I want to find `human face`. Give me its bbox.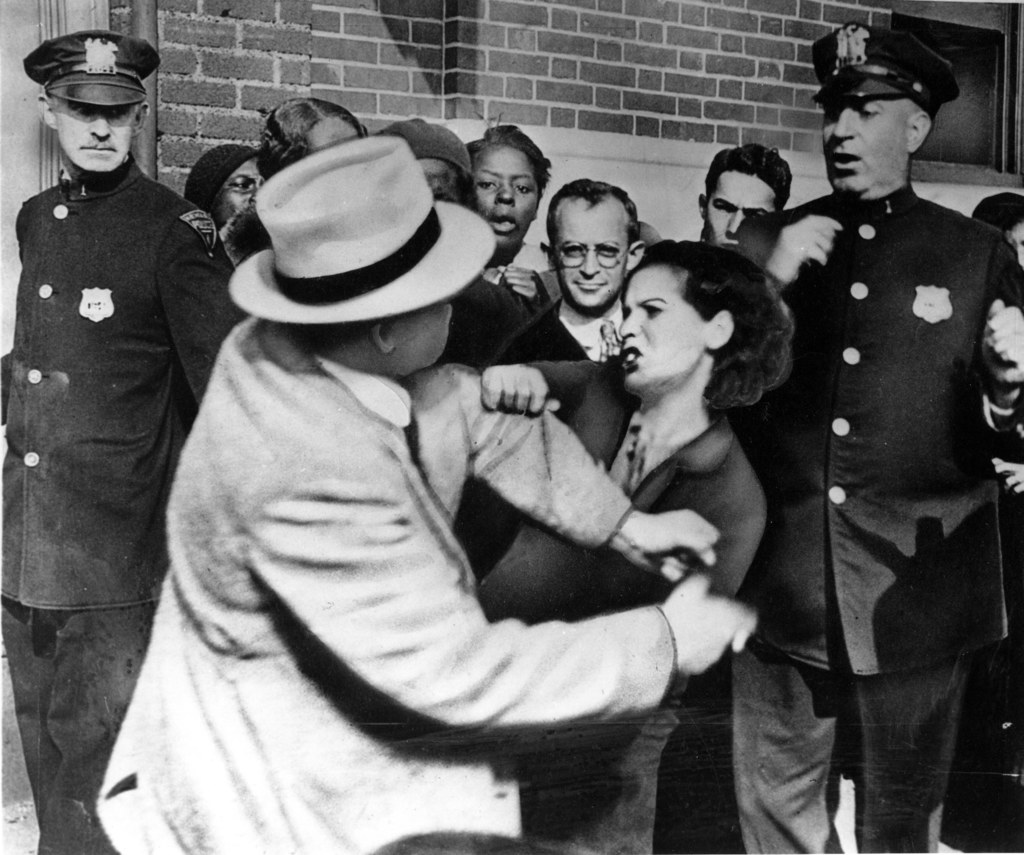
815, 92, 909, 195.
